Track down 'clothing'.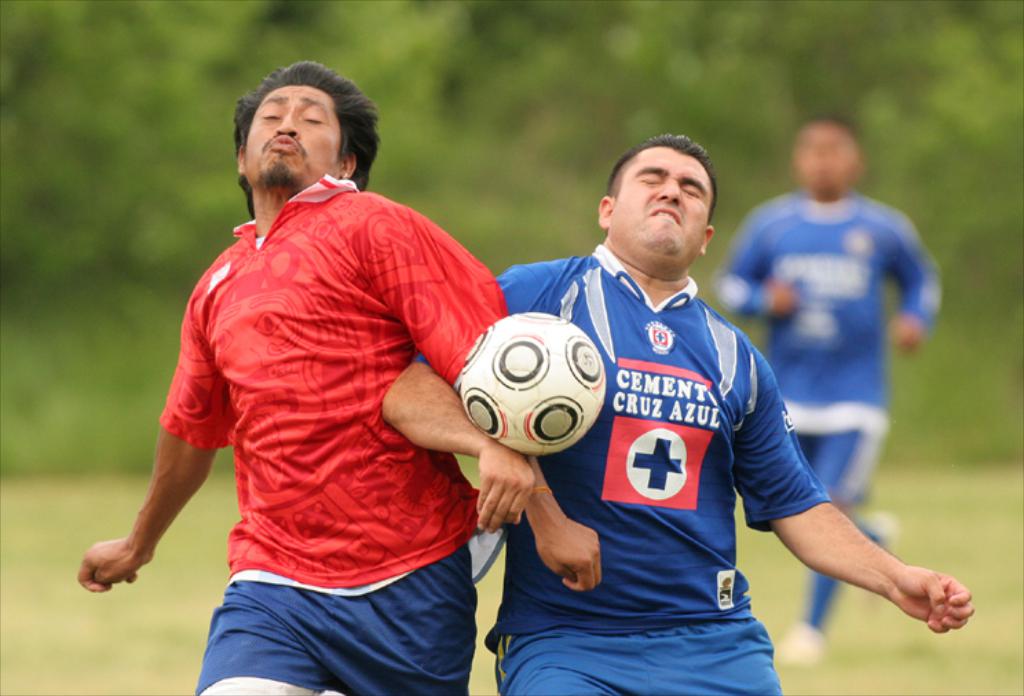
Tracked to 709:186:946:633.
